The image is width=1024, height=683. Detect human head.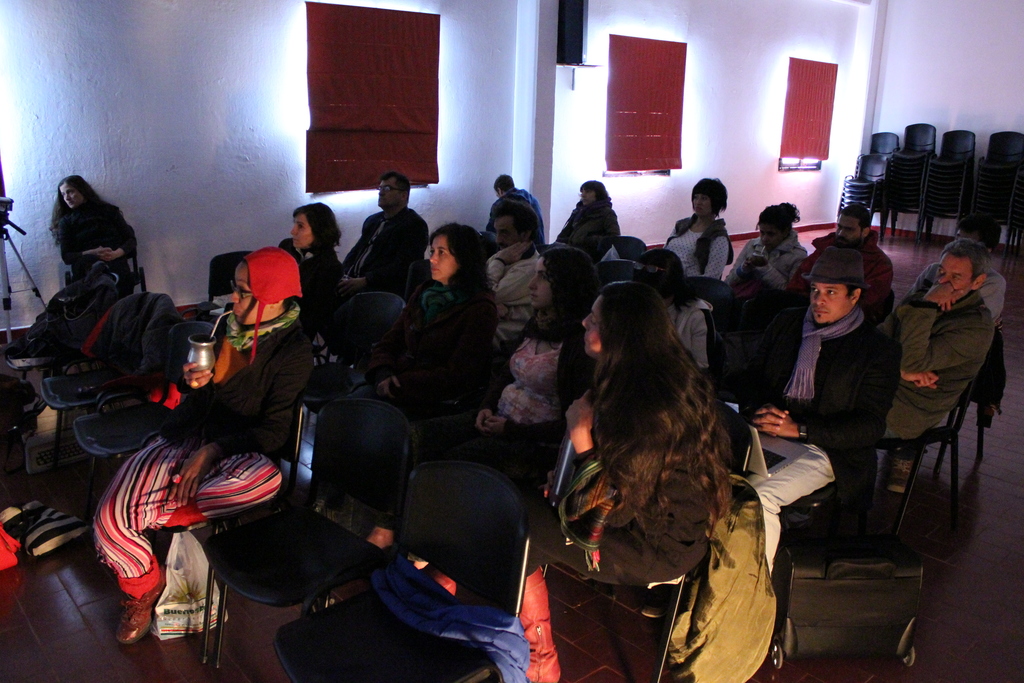
Detection: 374 168 410 210.
